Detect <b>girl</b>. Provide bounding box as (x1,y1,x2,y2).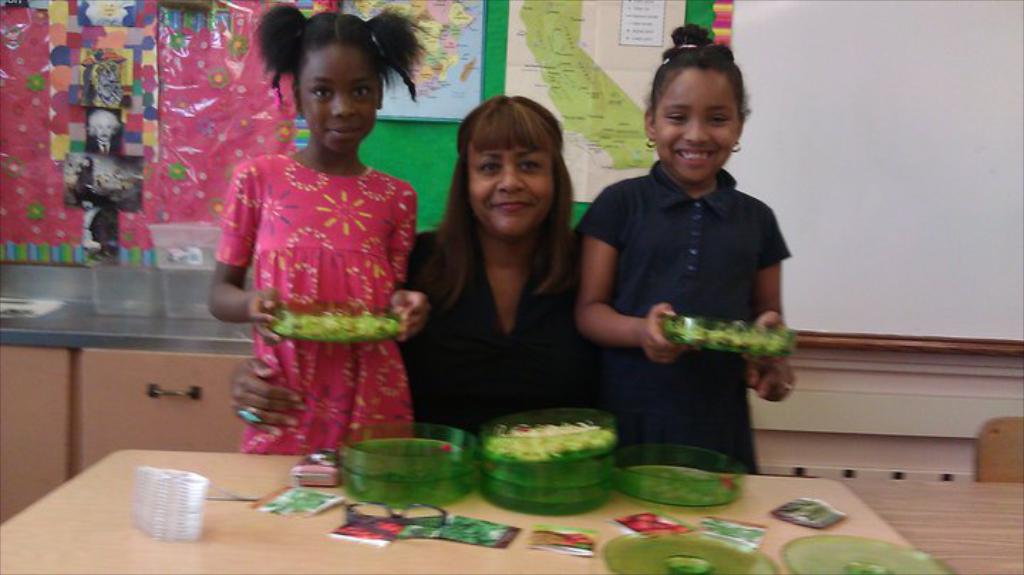
(576,26,794,477).
